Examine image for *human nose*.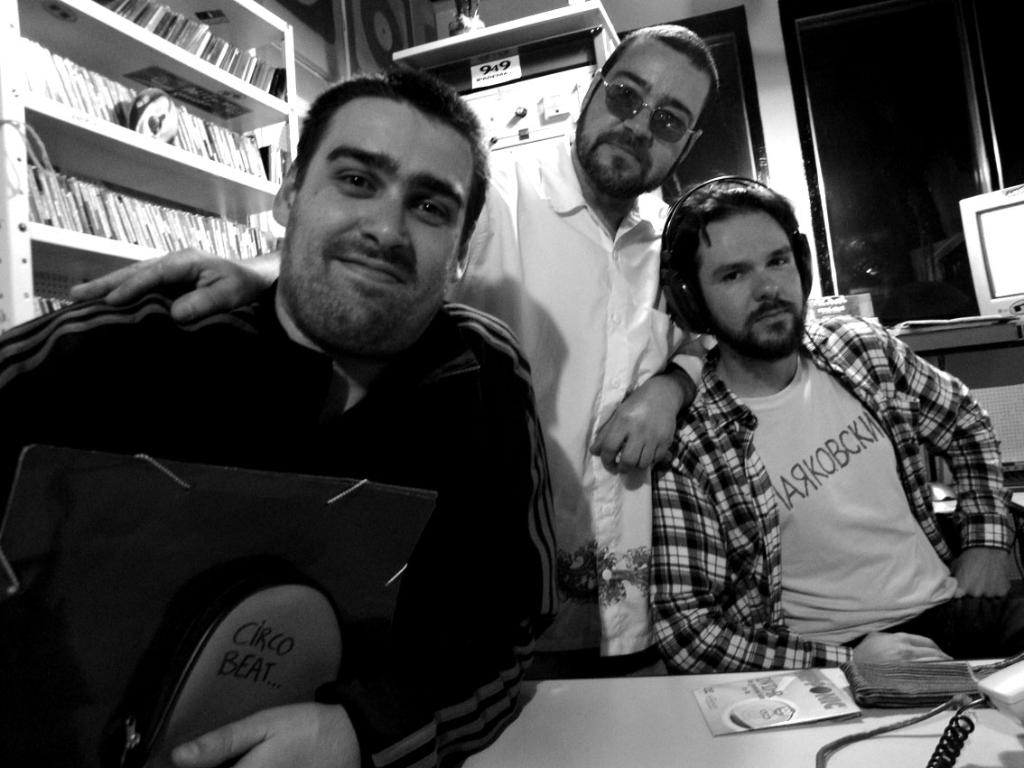
Examination result: [left=754, top=273, right=781, bottom=304].
